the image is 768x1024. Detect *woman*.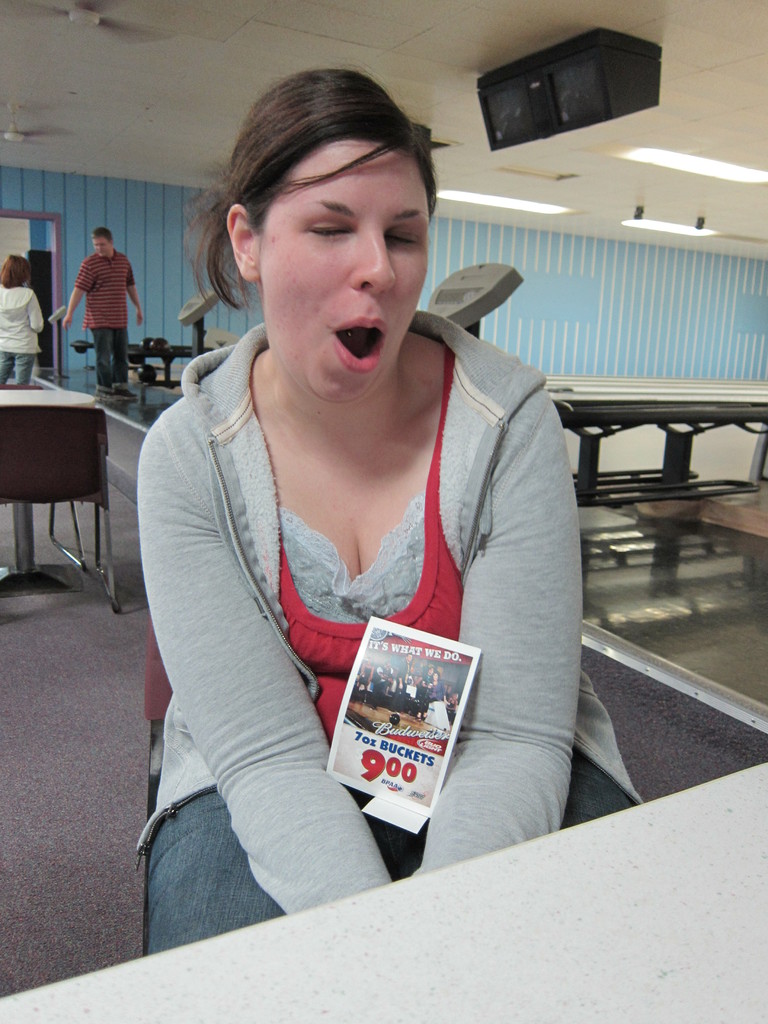
Detection: 0 251 43 389.
